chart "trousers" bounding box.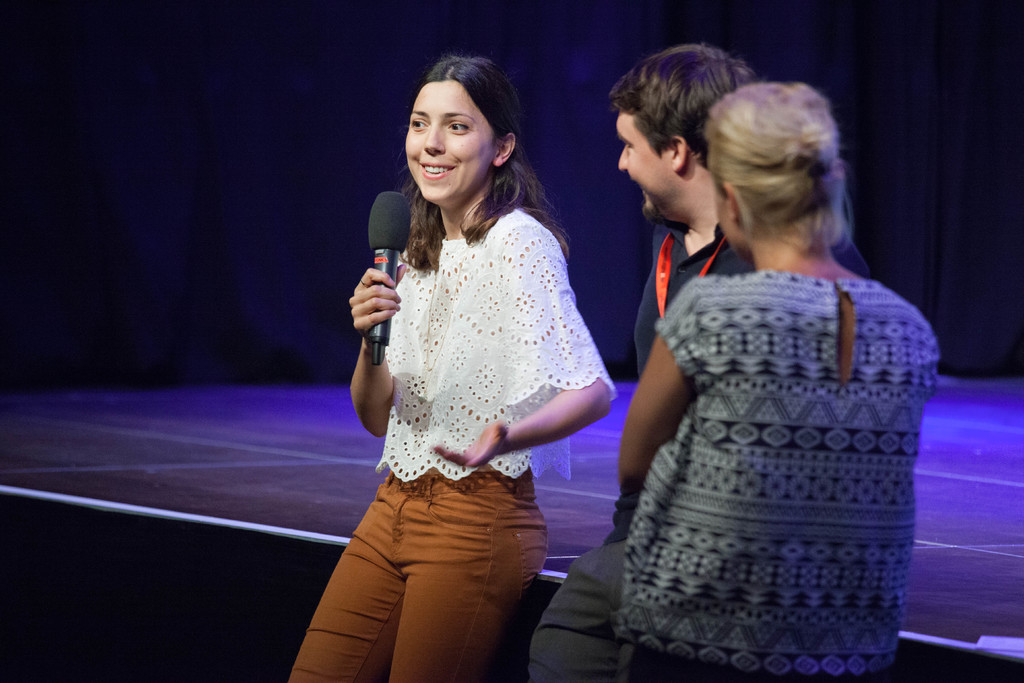
Charted: 332/419/568/669.
